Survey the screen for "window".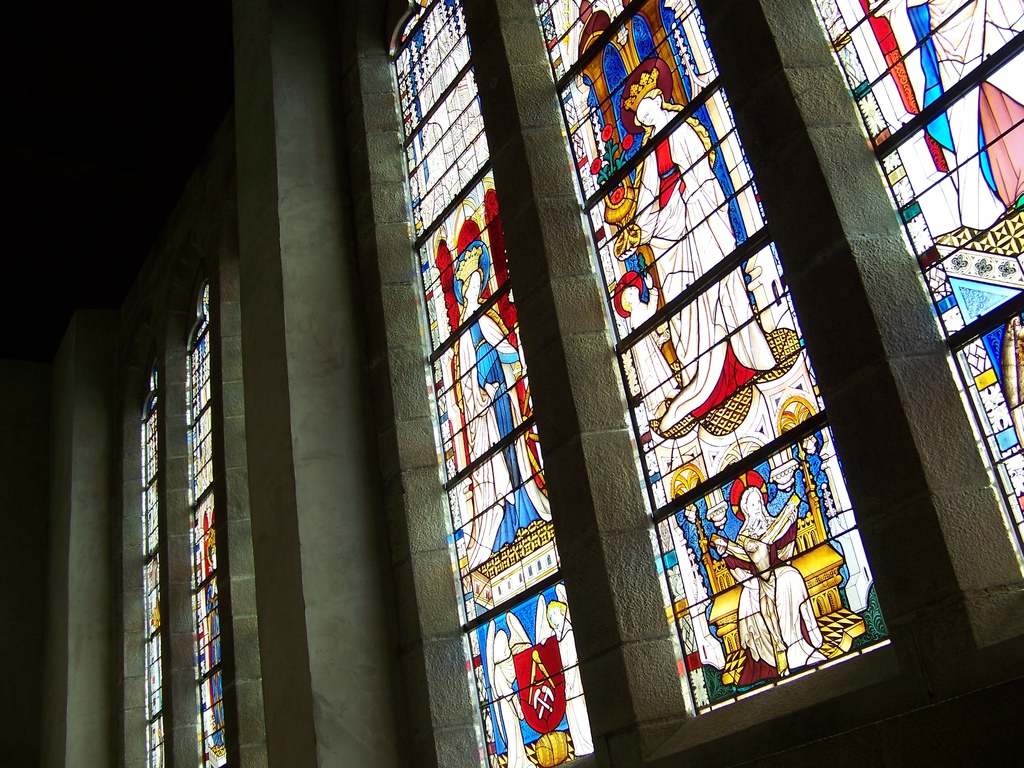
Survey found: 530, 0, 904, 738.
